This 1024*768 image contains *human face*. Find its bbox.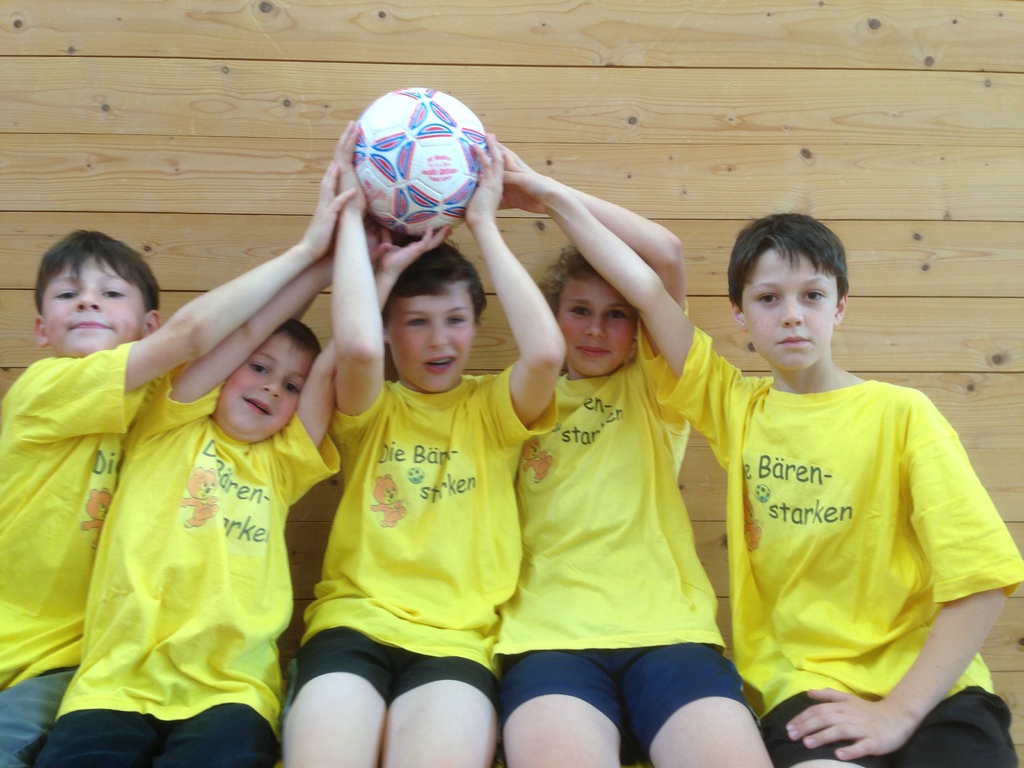
detection(559, 278, 640, 383).
